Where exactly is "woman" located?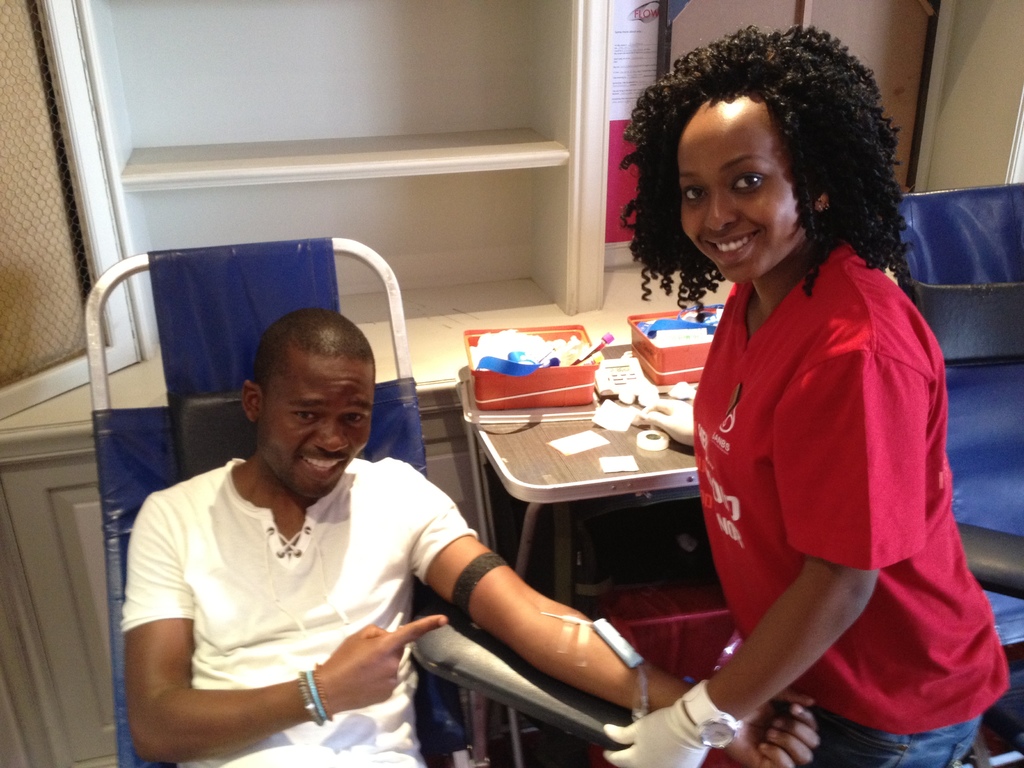
Its bounding box is locate(623, 48, 985, 764).
